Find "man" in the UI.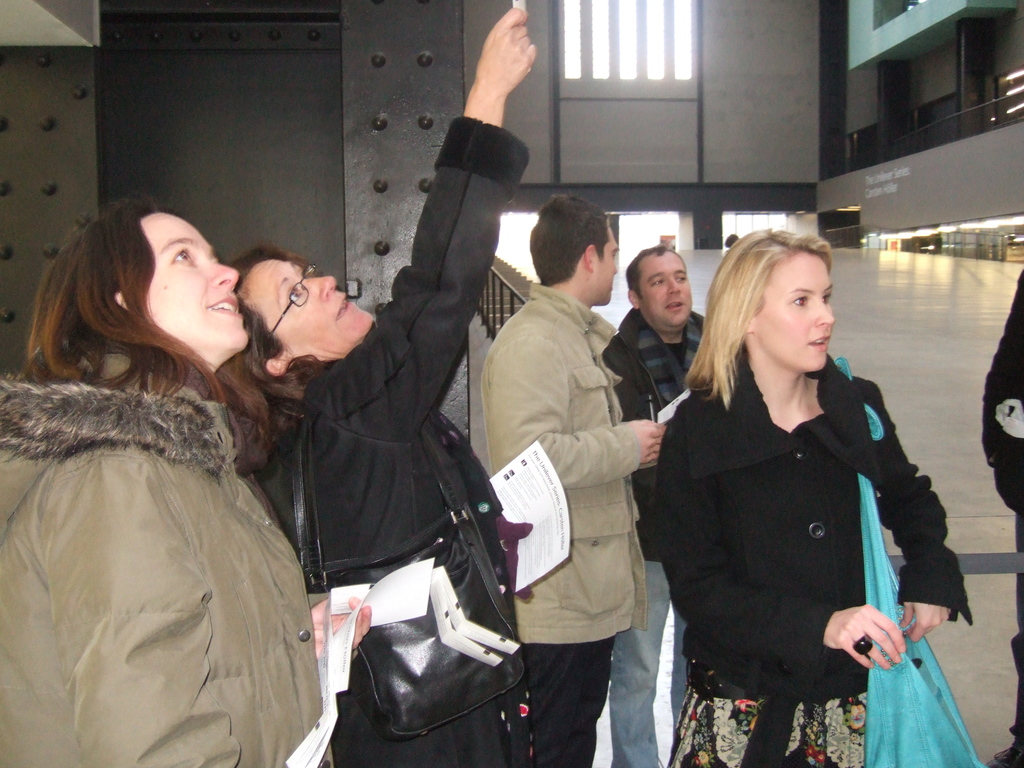
UI element at locate(605, 244, 707, 767).
